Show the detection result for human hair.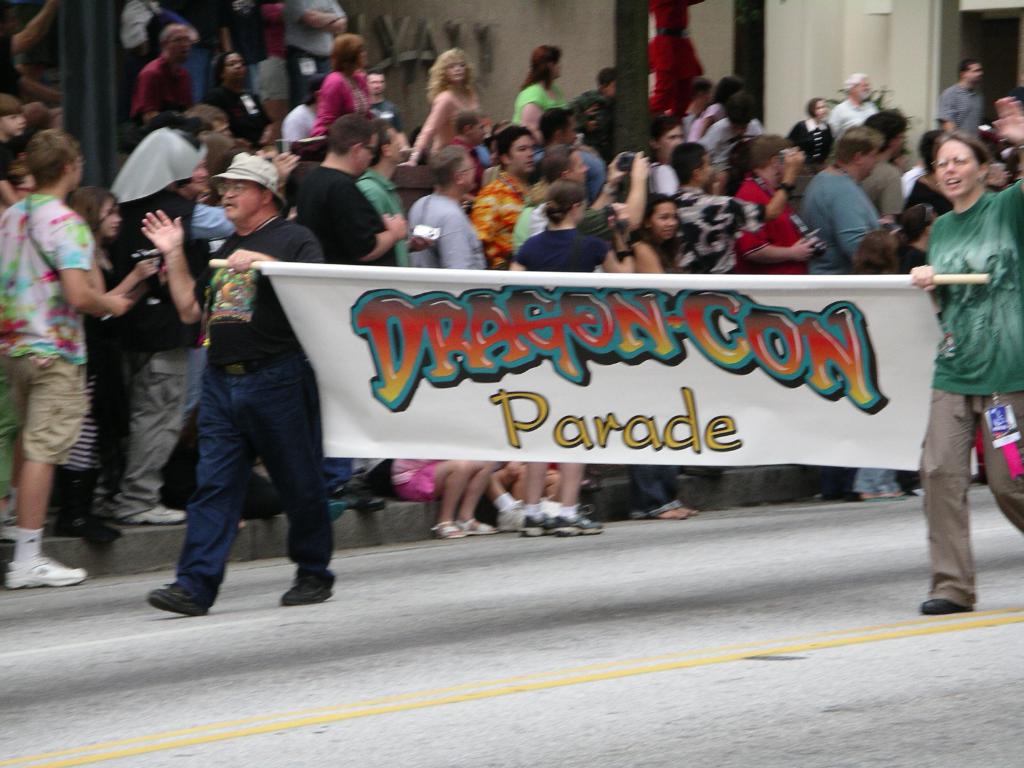
detection(365, 68, 383, 74).
